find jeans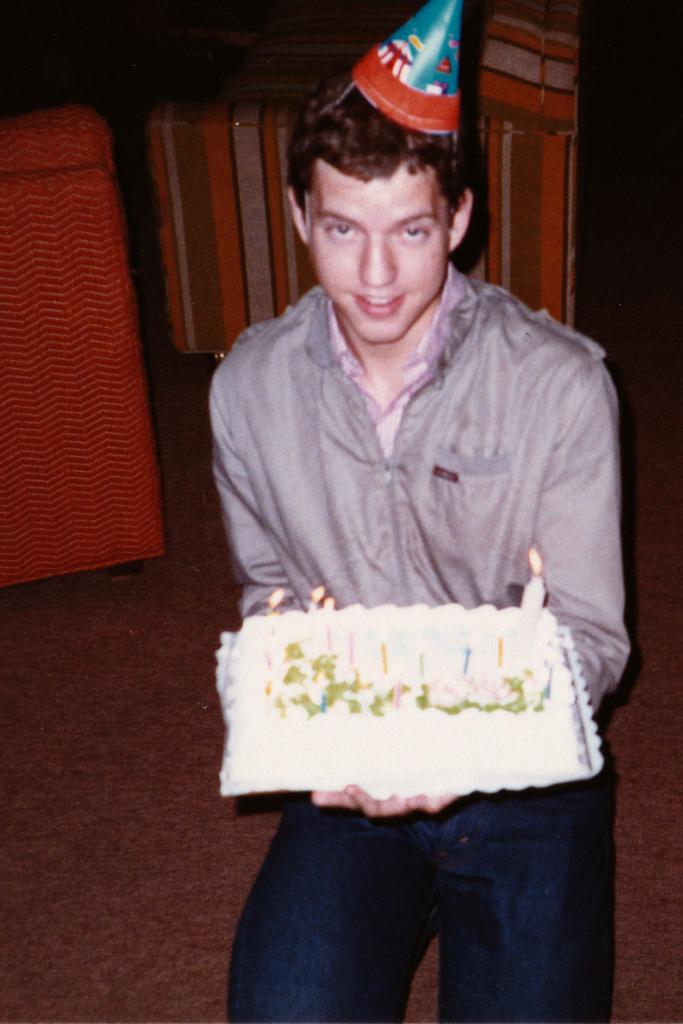
221, 798, 622, 1018
